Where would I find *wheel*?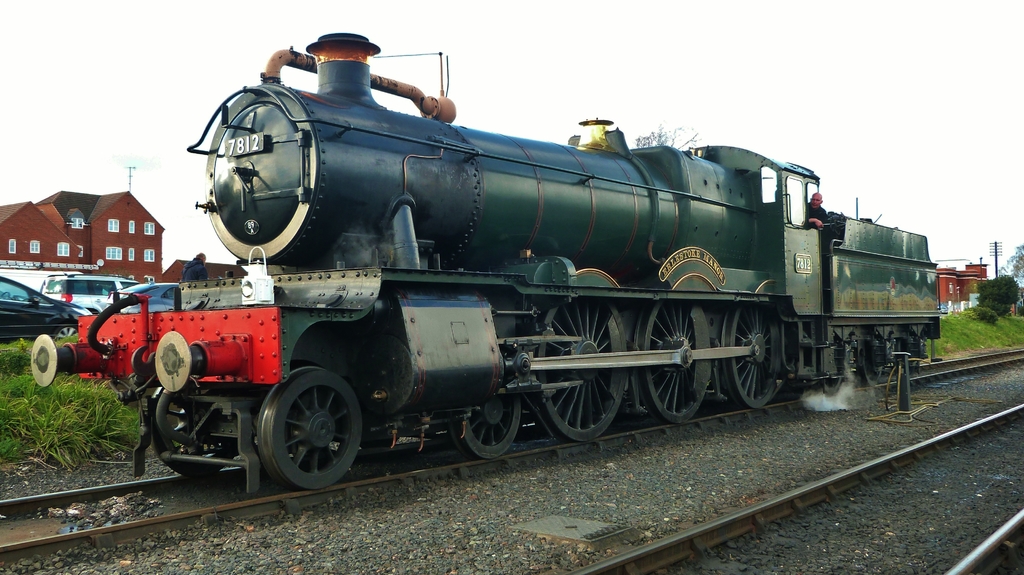
At detection(630, 303, 712, 424).
